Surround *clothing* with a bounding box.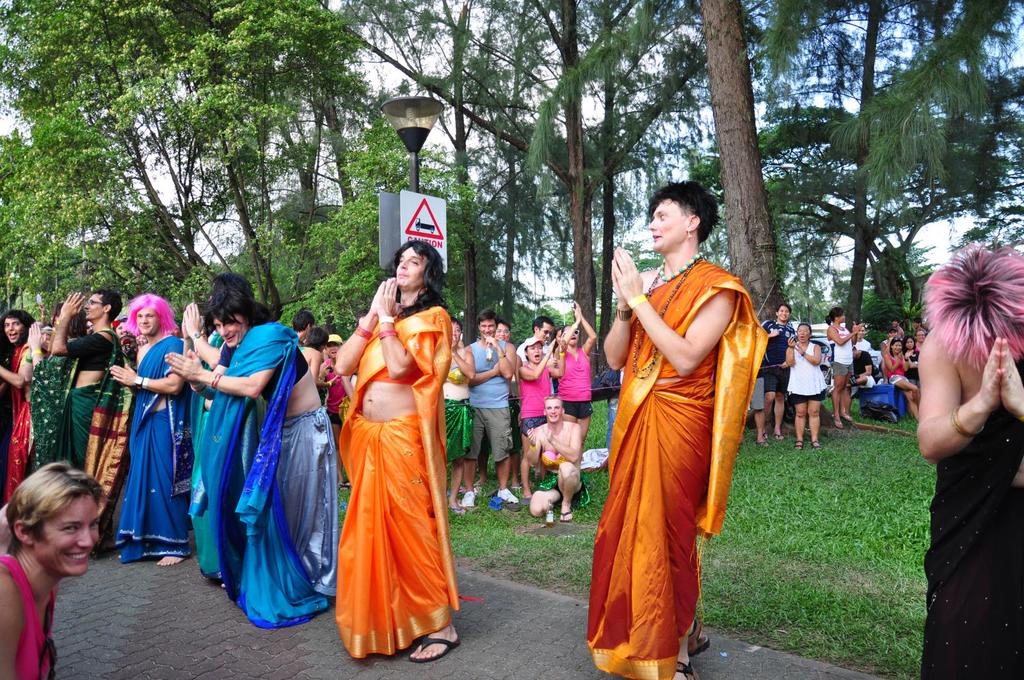
{"left": 852, "top": 346, "right": 874, "bottom": 375}.
